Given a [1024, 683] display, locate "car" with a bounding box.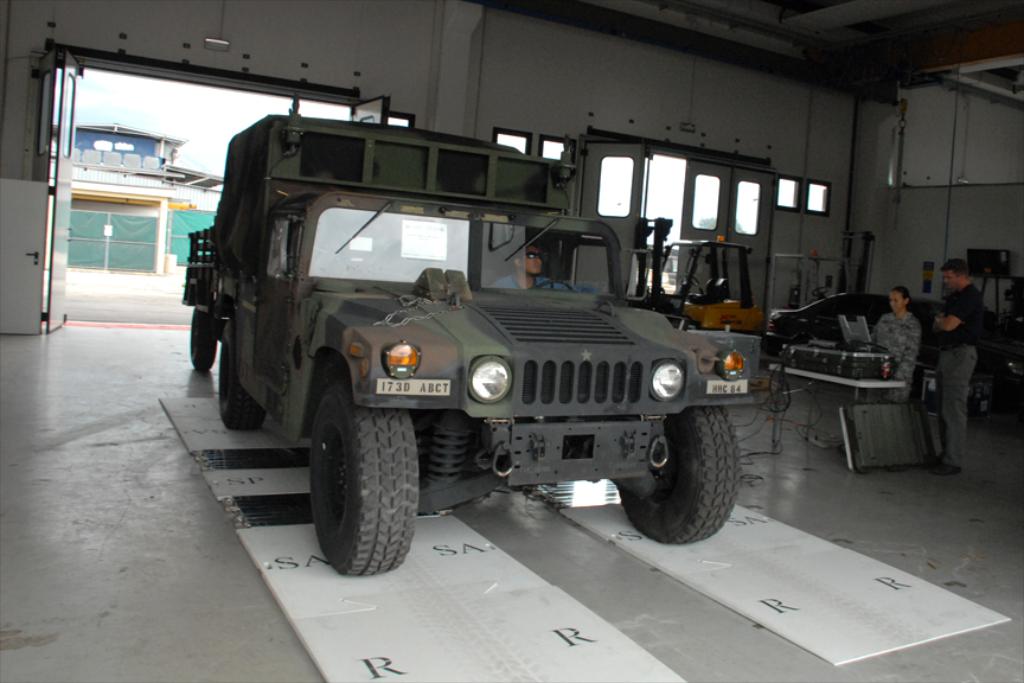
Located: (769, 293, 941, 350).
